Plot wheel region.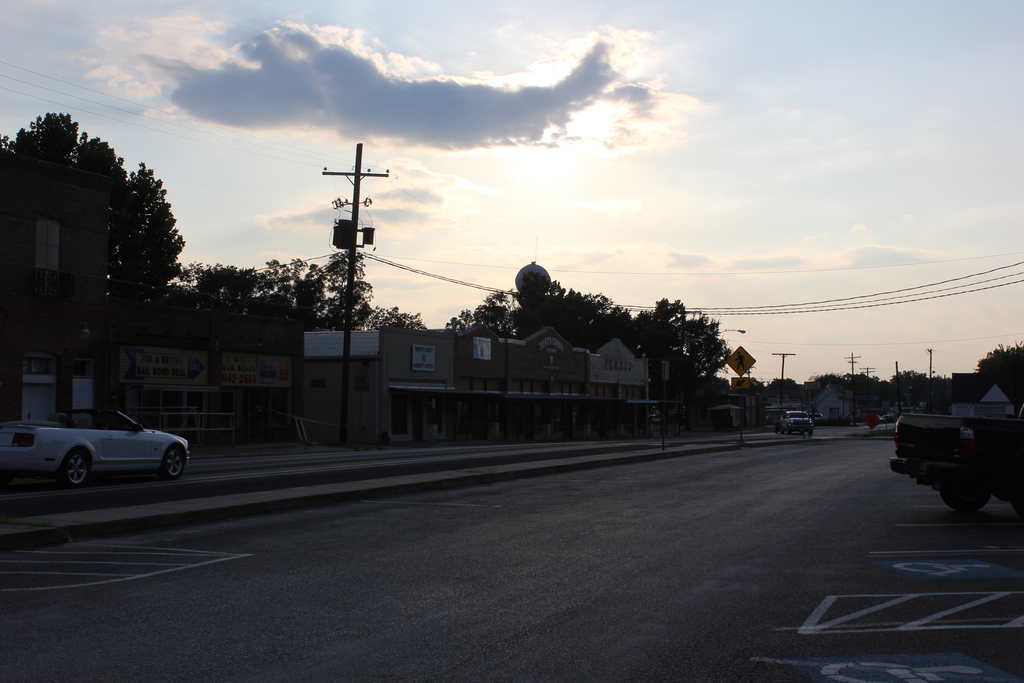
Plotted at x1=63 y1=447 x2=93 y2=484.
